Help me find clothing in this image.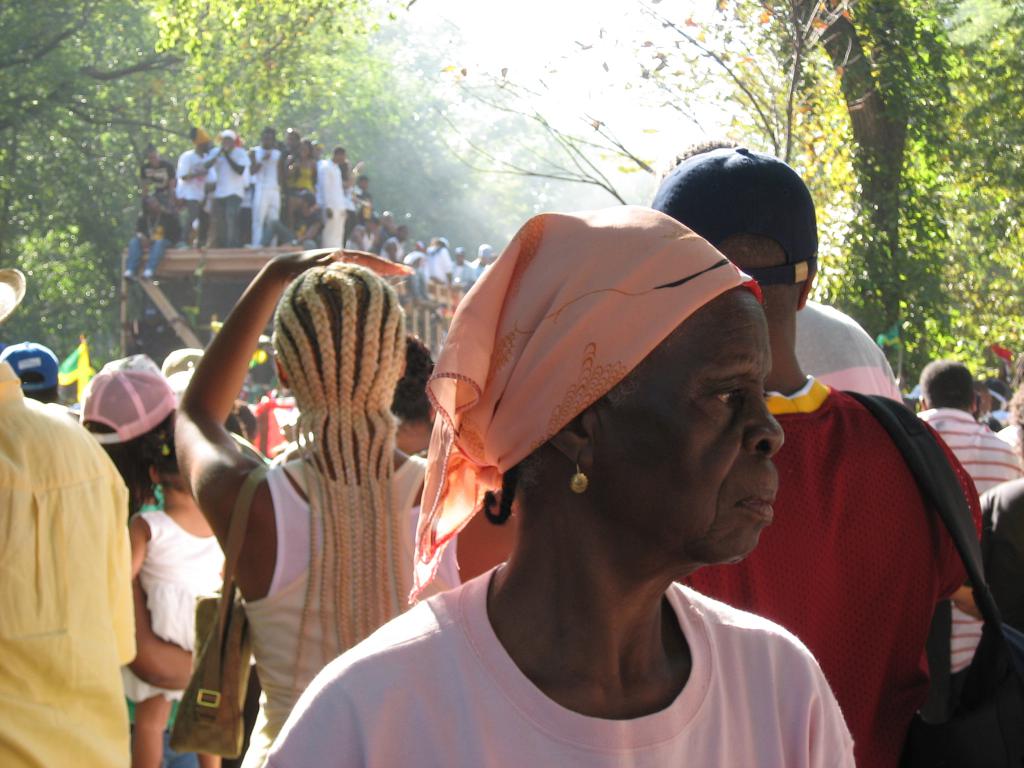
Found it: [0, 359, 132, 767].
